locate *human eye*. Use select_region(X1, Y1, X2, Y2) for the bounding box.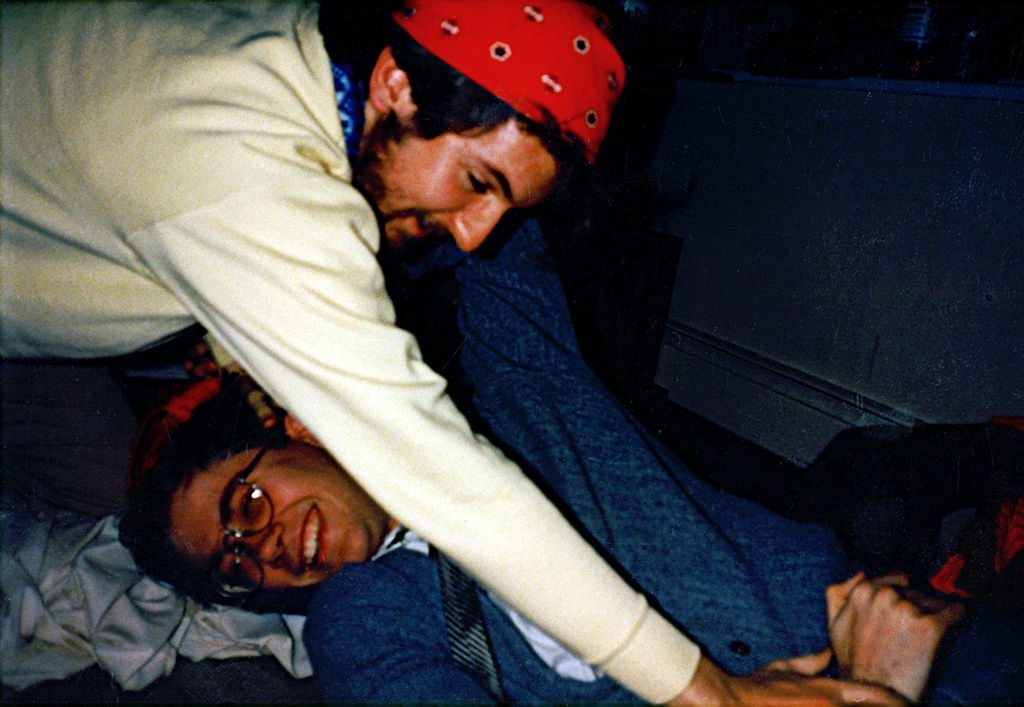
select_region(236, 488, 265, 527).
